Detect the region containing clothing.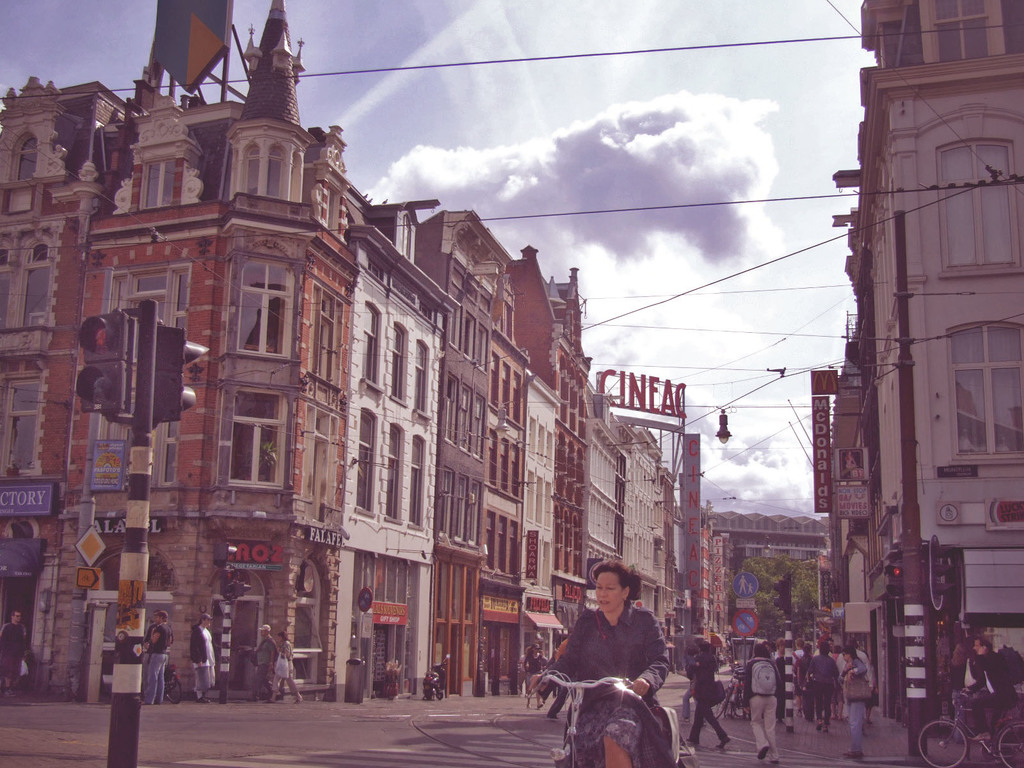
(left=186, top=616, right=225, bottom=683).
